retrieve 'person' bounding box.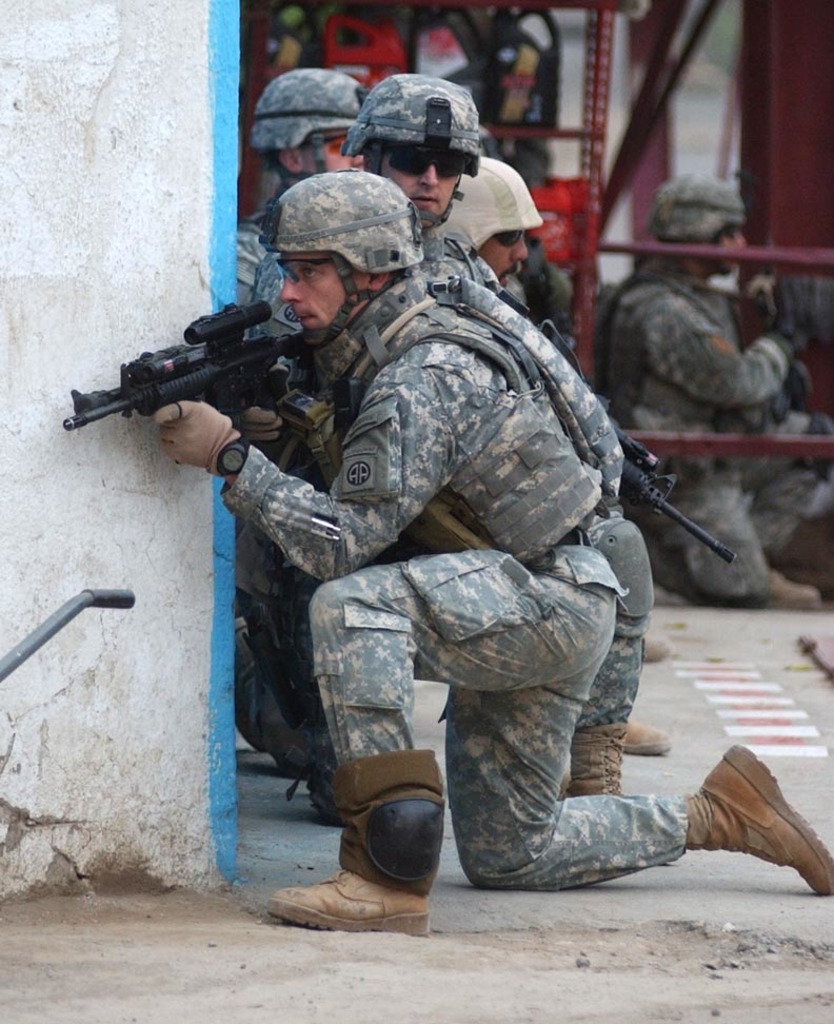
Bounding box: (left=235, top=71, right=366, bottom=772).
